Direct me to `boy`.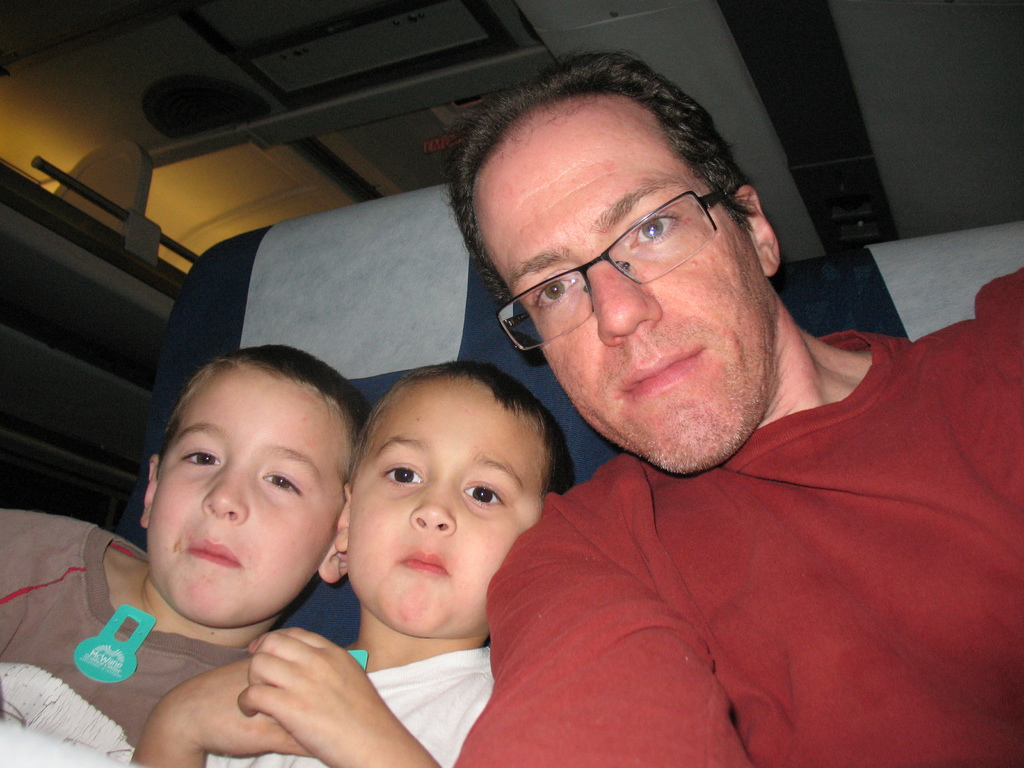
Direction: region(0, 342, 370, 767).
